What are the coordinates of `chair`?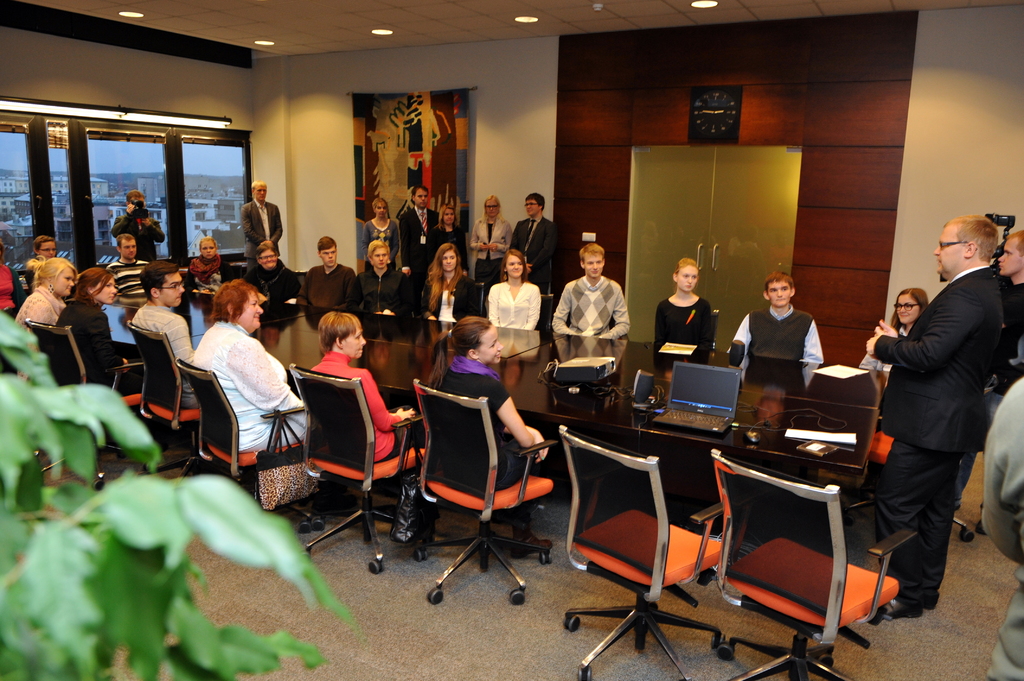
detection(27, 322, 161, 495).
